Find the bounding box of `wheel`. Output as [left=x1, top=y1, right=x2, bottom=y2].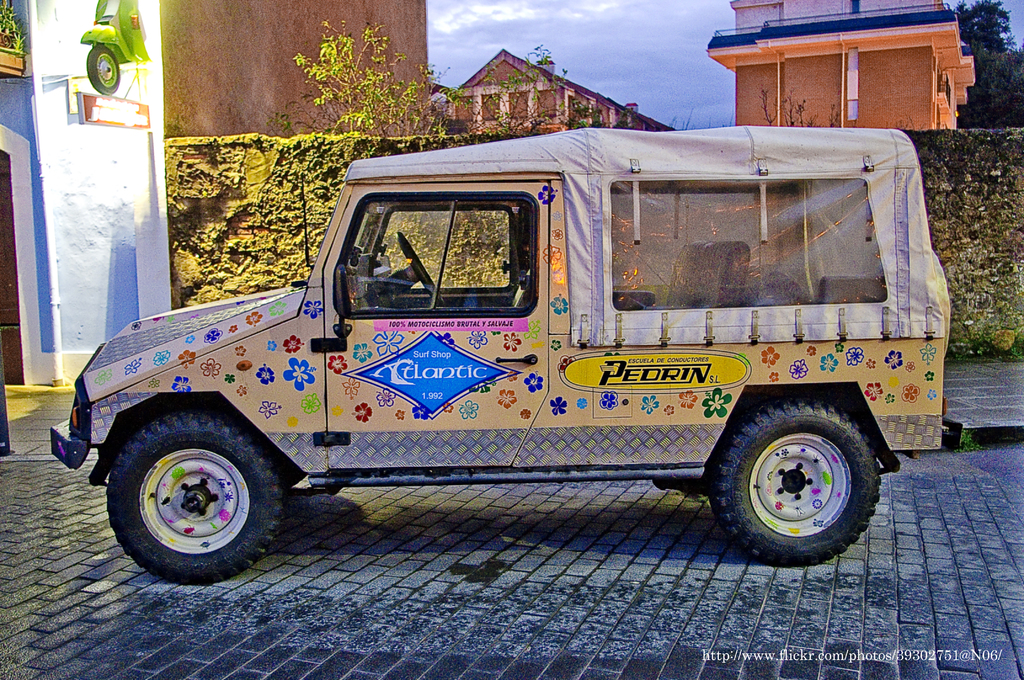
[left=394, top=229, right=446, bottom=308].
